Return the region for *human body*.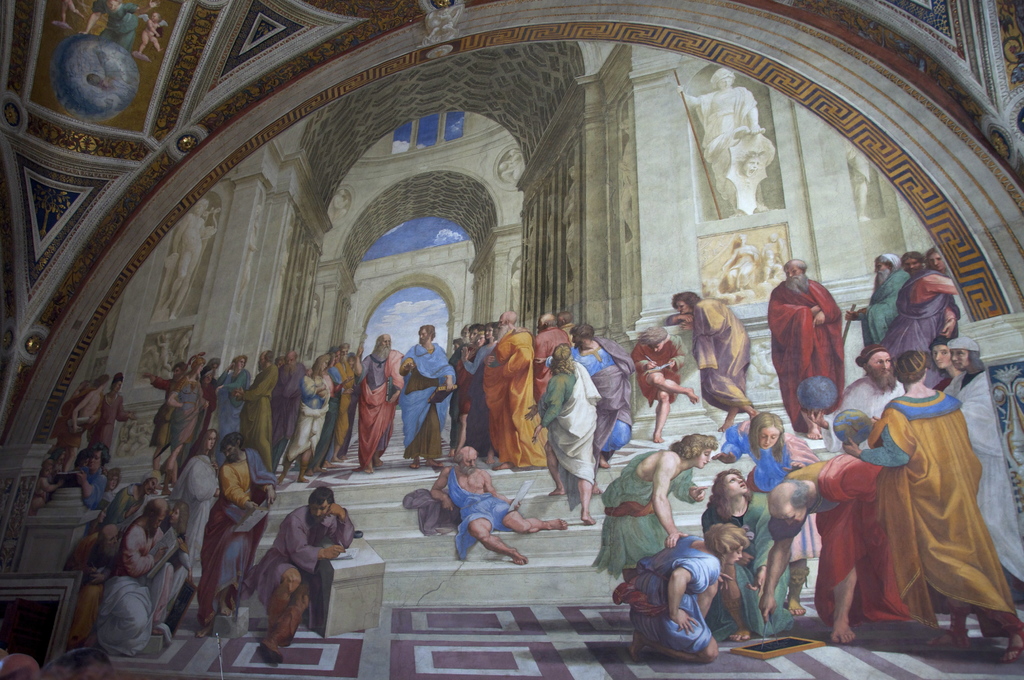
<bbox>262, 487, 355, 647</bbox>.
